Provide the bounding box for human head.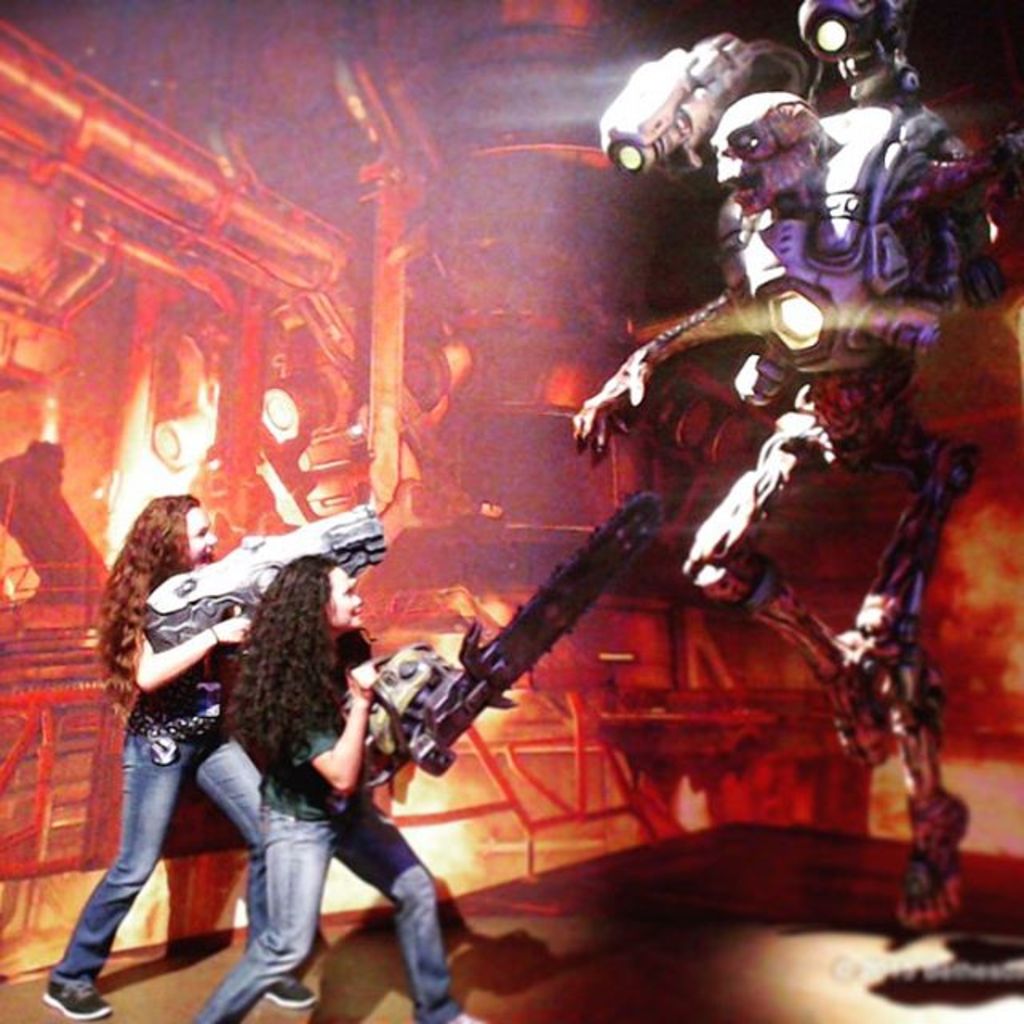
{"left": 243, "top": 549, "right": 371, "bottom": 648}.
